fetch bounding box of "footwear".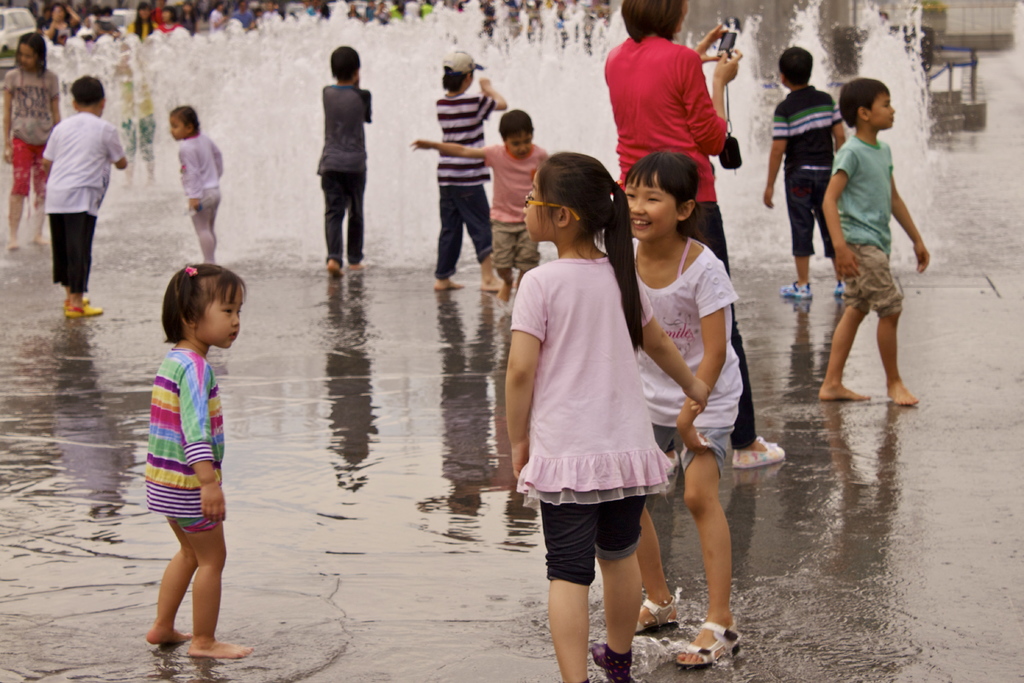
Bbox: {"x1": 690, "y1": 598, "x2": 753, "y2": 661}.
